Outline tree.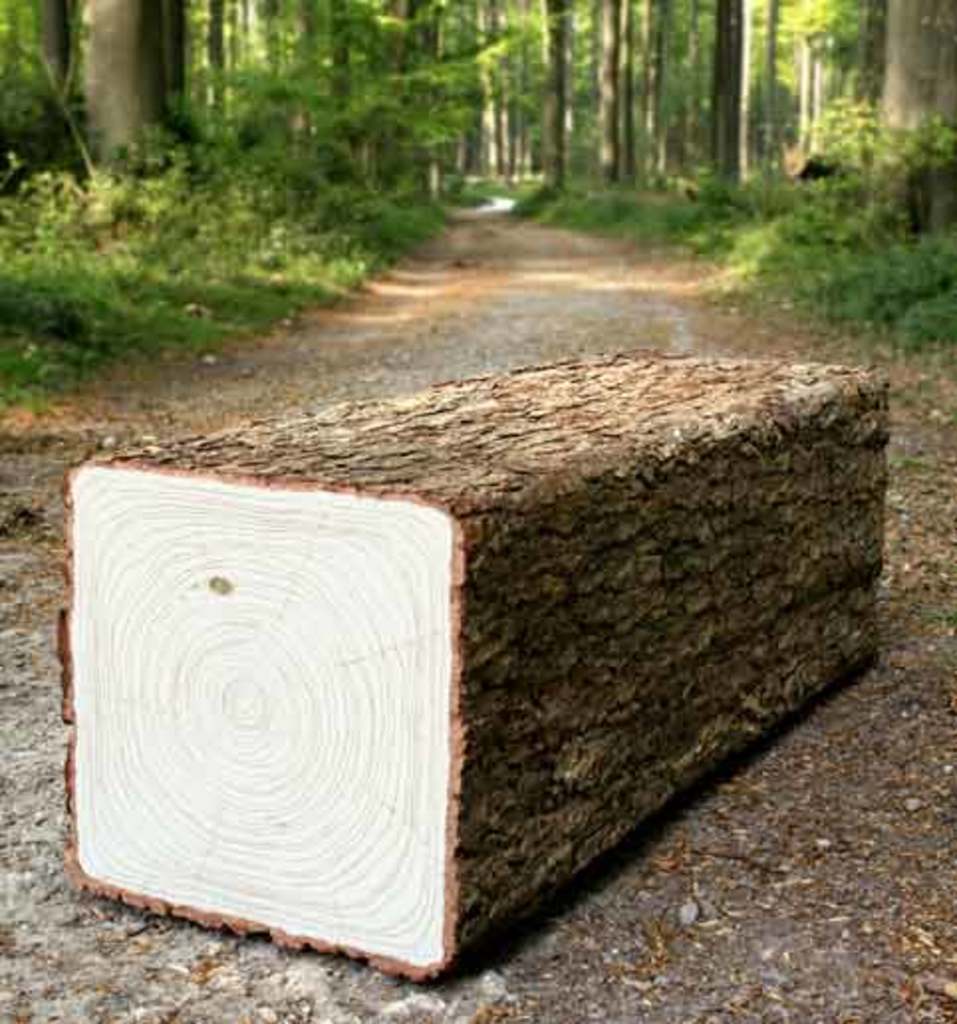
Outline: (x1=369, y1=0, x2=447, y2=173).
